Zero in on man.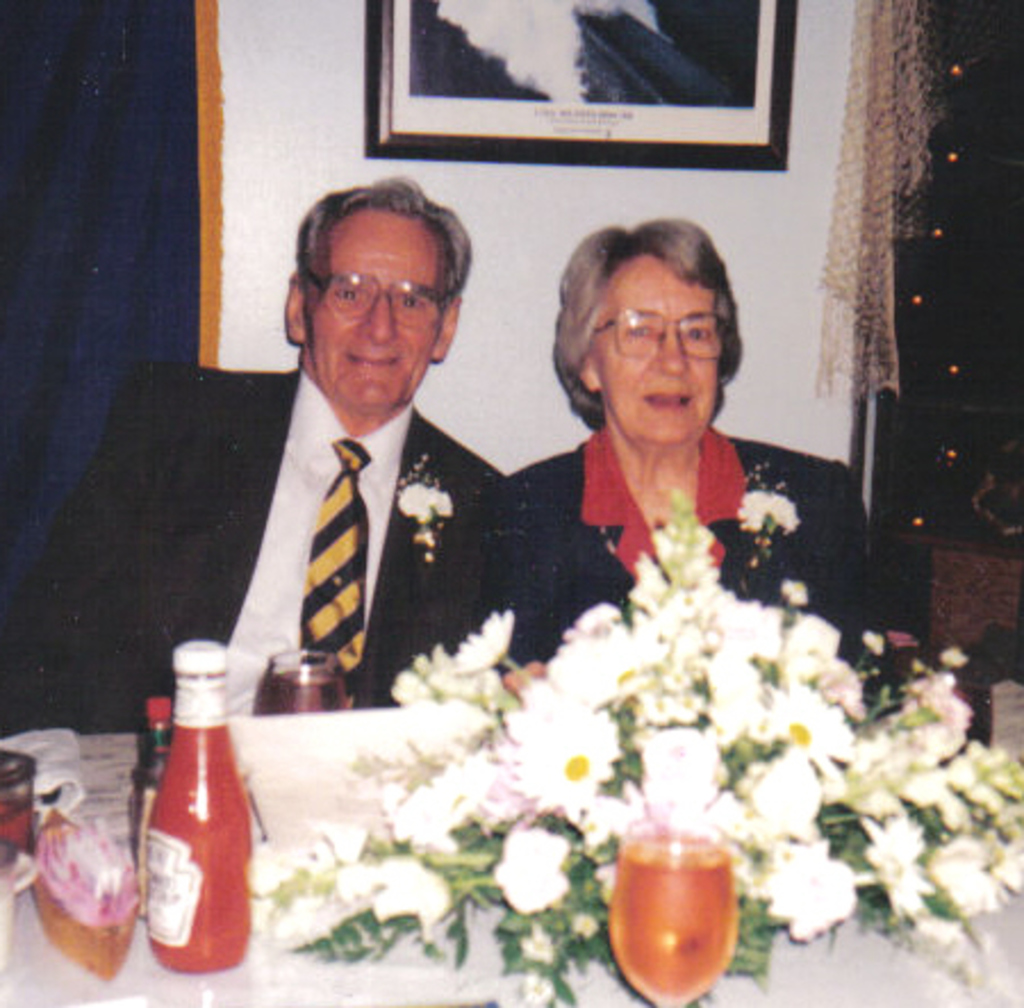
Zeroed in: BBox(182, 184, 562, 740).
